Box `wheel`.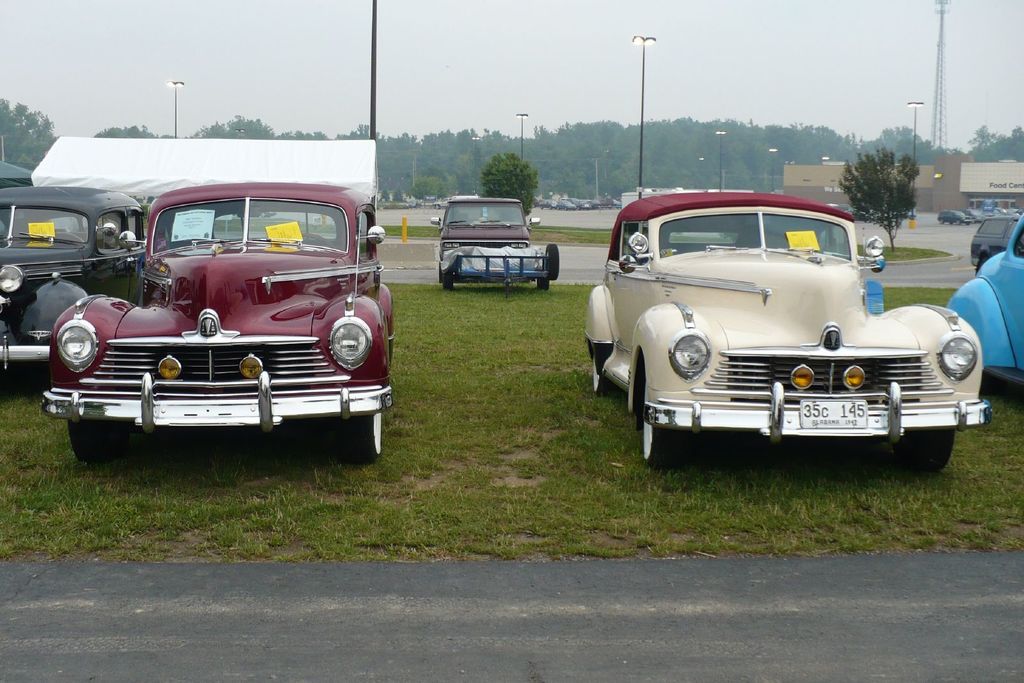
<box>445,266,458,291</box>.
